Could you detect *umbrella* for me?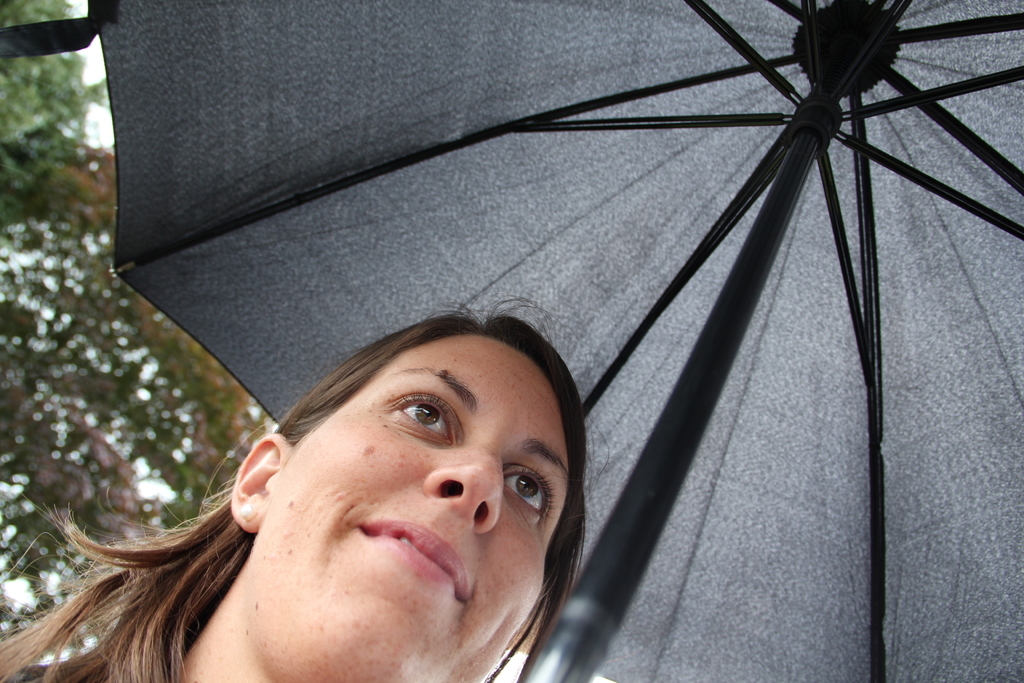
Detection result: (0,0,1023,682).
